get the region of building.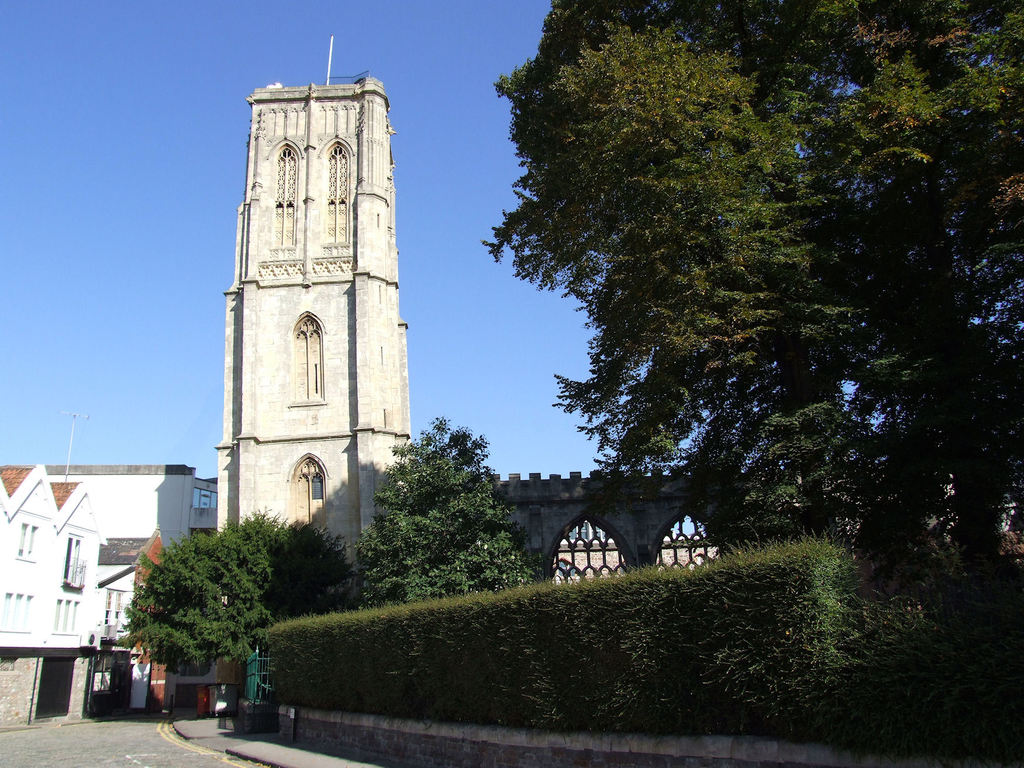
(87, 532, 165, 718).
